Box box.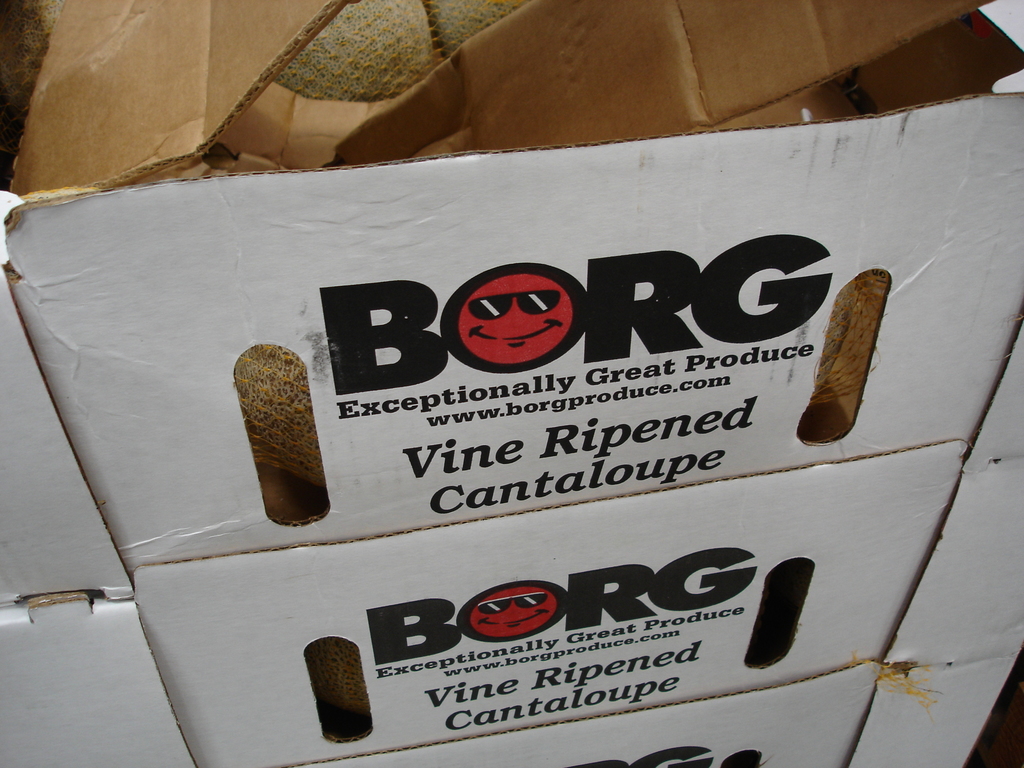
select_region(134, 442, 964, 767).
